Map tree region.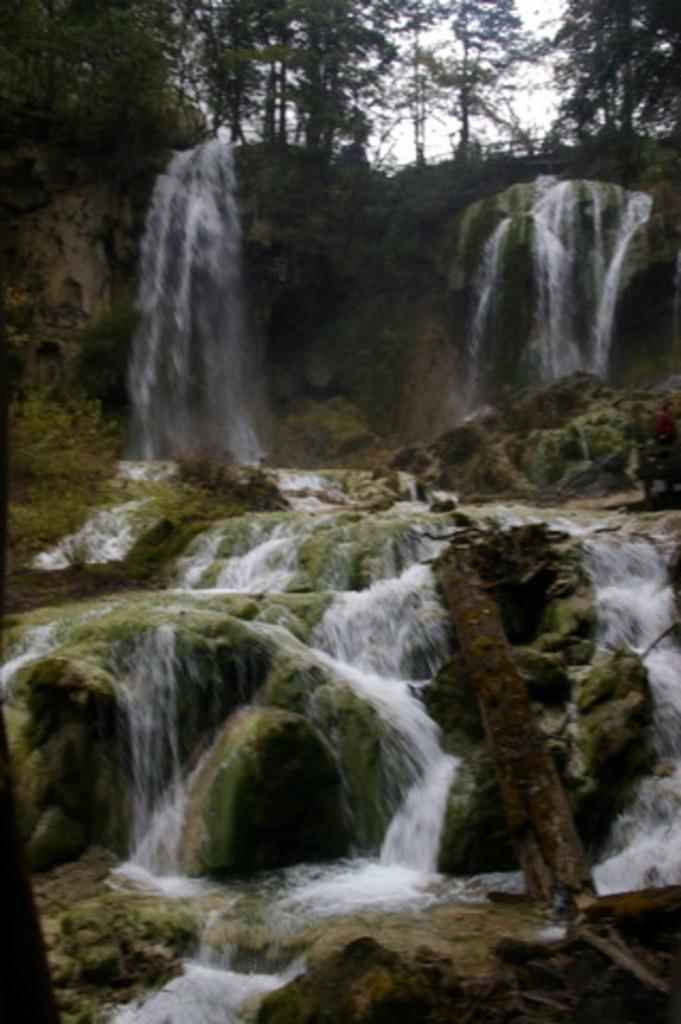
Mapped to box(190, 6, 288, 154).
